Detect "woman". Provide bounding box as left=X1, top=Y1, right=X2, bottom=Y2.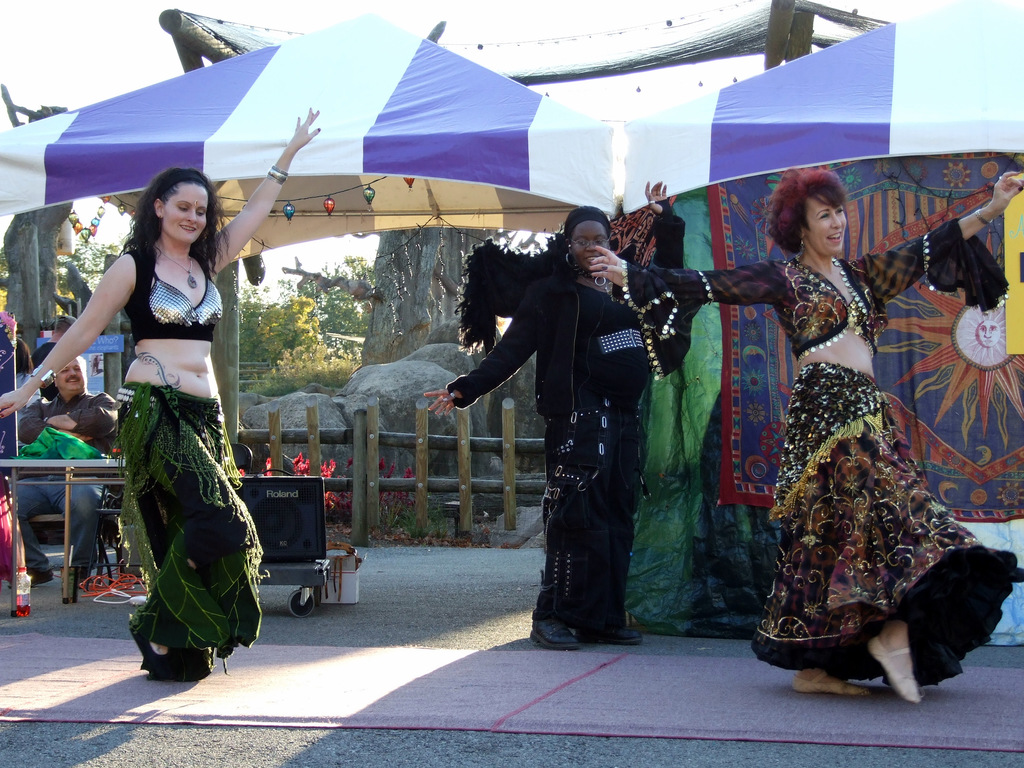
left=426, top=175, right=685, bottom=658.
